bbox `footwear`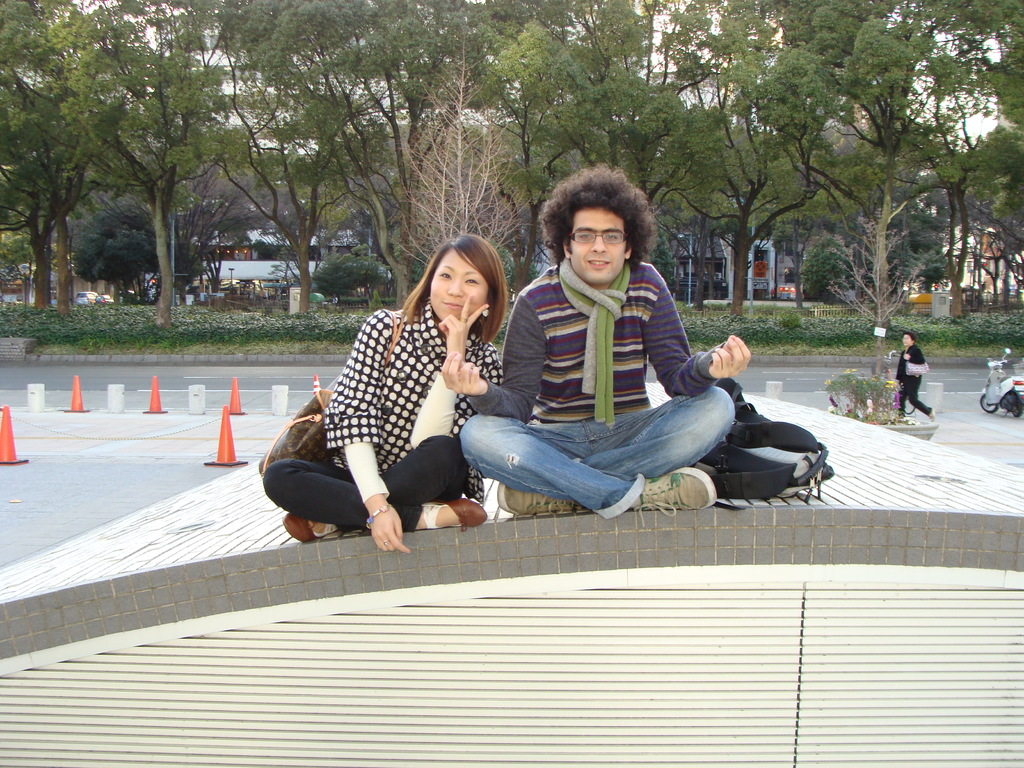
bbox(627, 470, 717, 520)
